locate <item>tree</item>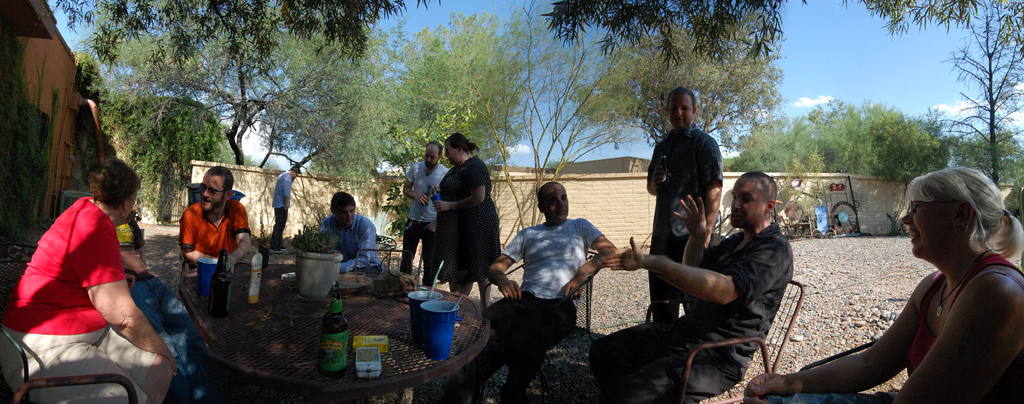
<region>376, 19, 511, 170</region>
